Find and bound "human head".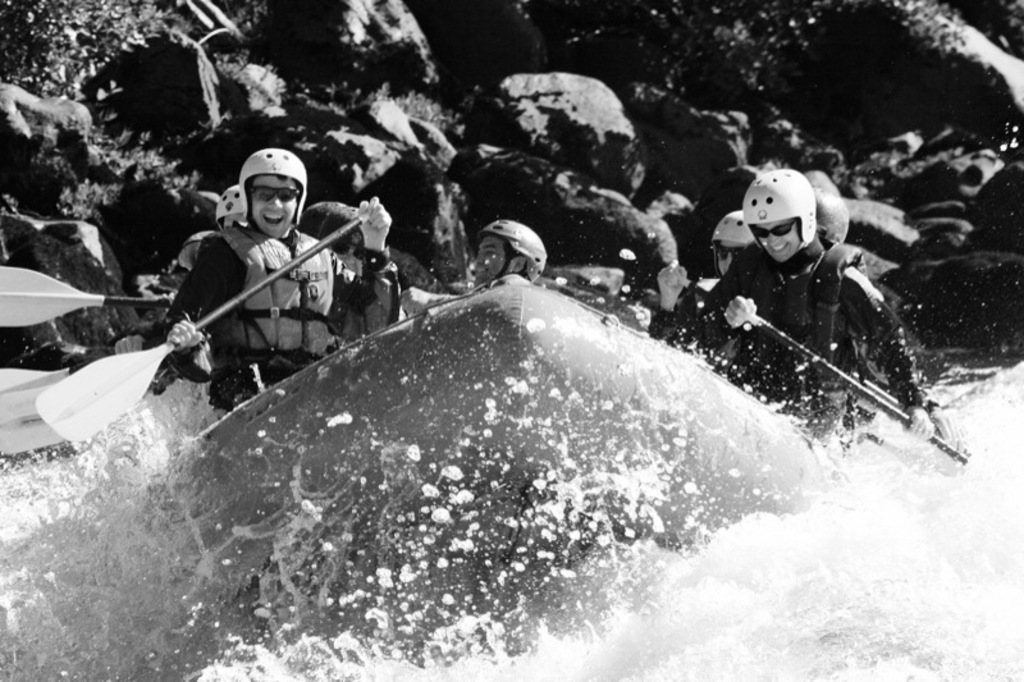
Bound: x1=713, y1=206, x2=755, y2=269.
